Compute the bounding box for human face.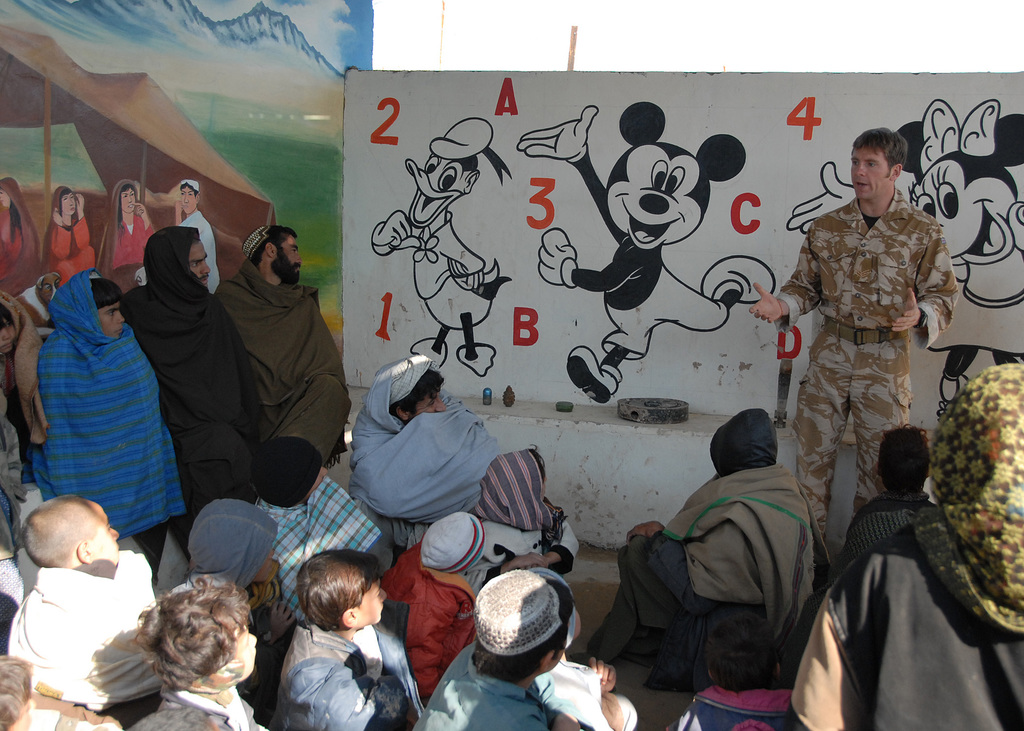
pyautogui.locateOnScreen(122, 186, 140, 218).
